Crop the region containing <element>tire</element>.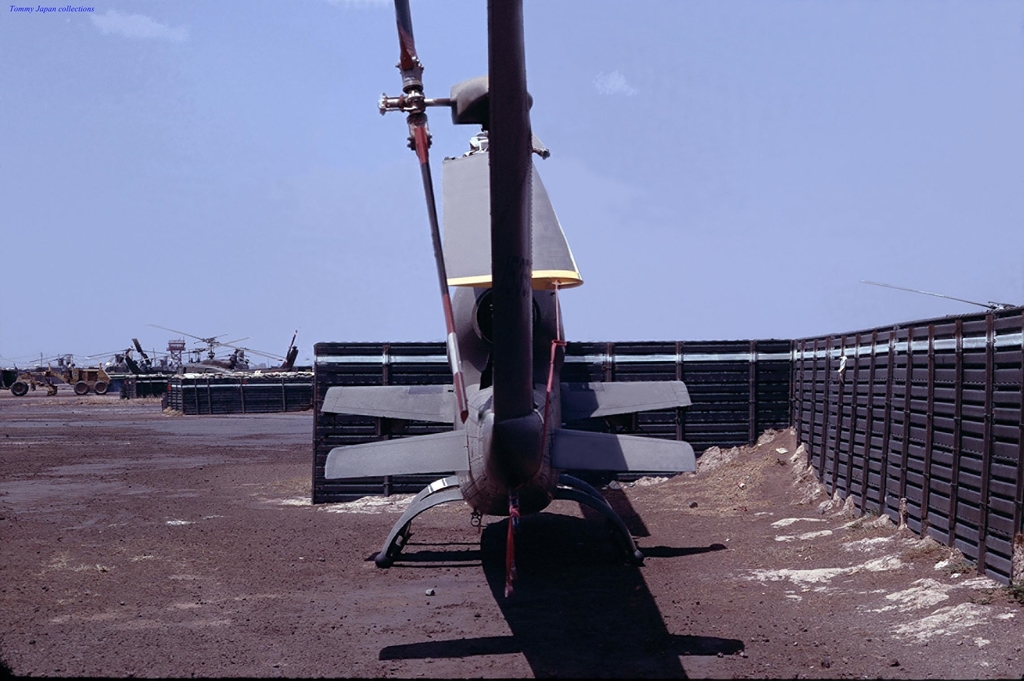
Crop region: 92,381,106,394.
